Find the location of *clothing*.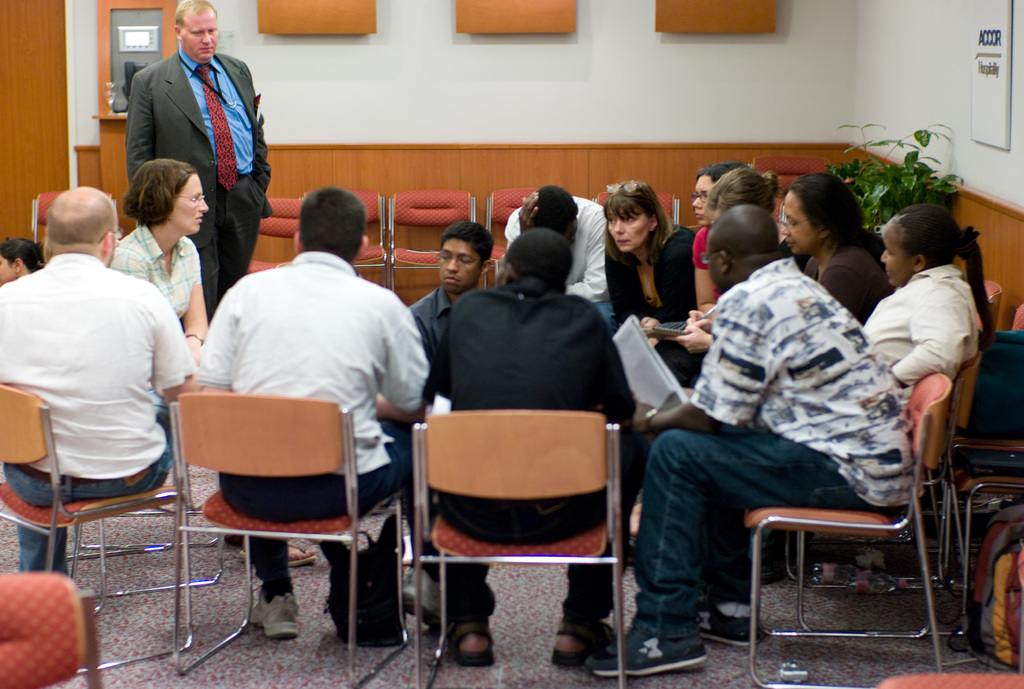
Location: x1=794, y1=247, x2=902, y2=328.
